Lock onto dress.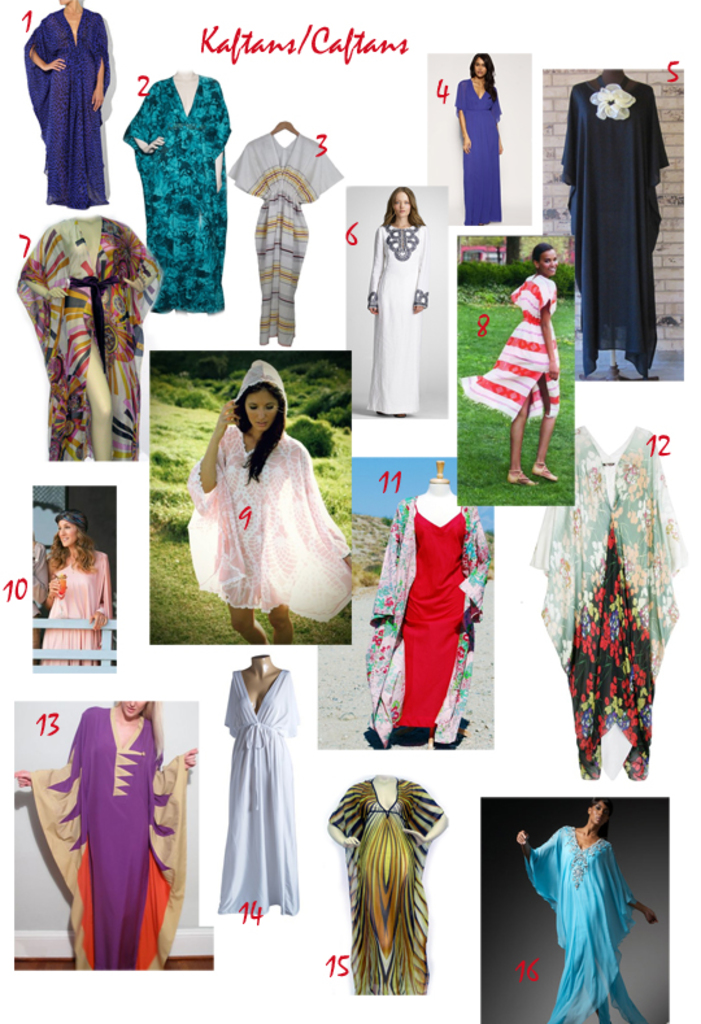
Locked: crop(452, 83, 497, 225).
